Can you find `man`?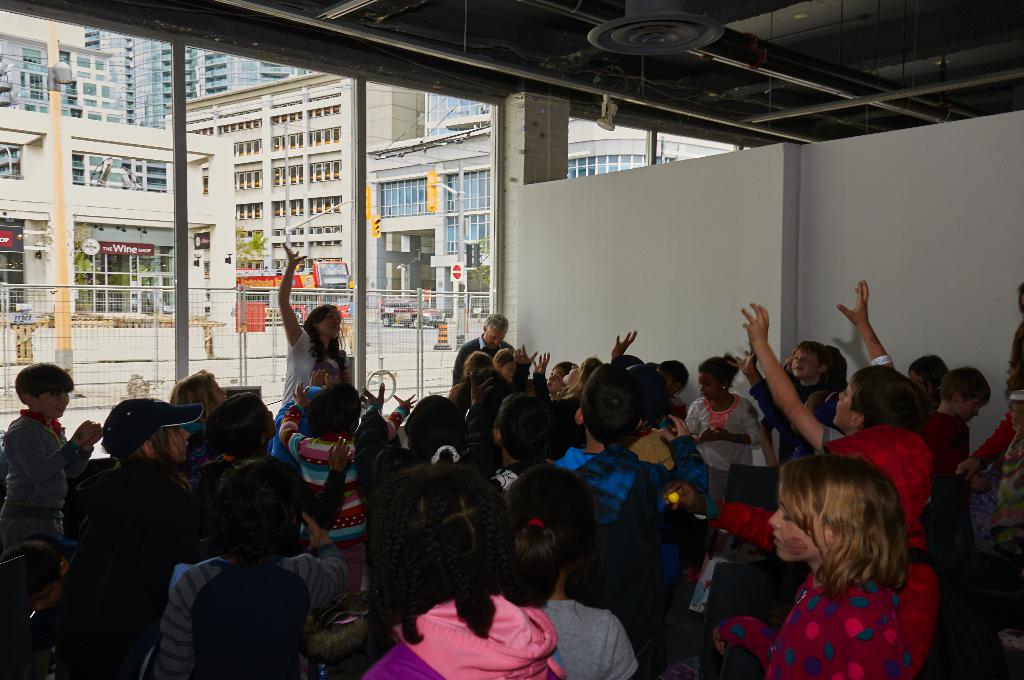
Yes, bounding box: [452, 313, 516, 385].
